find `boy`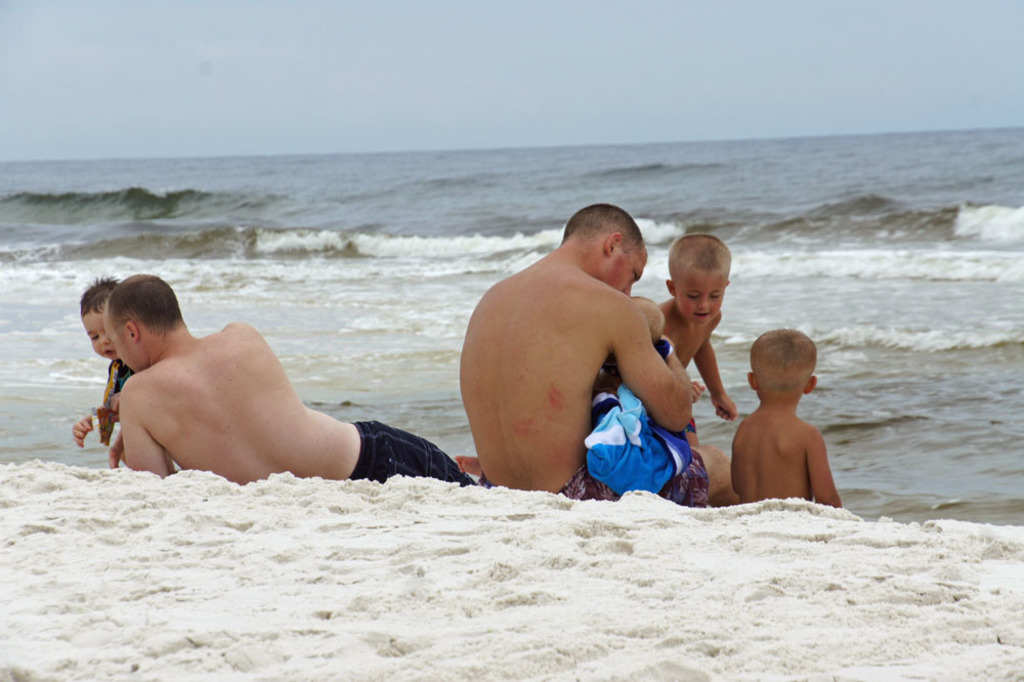
(left=726, top=325, right=847, bottom=503)
